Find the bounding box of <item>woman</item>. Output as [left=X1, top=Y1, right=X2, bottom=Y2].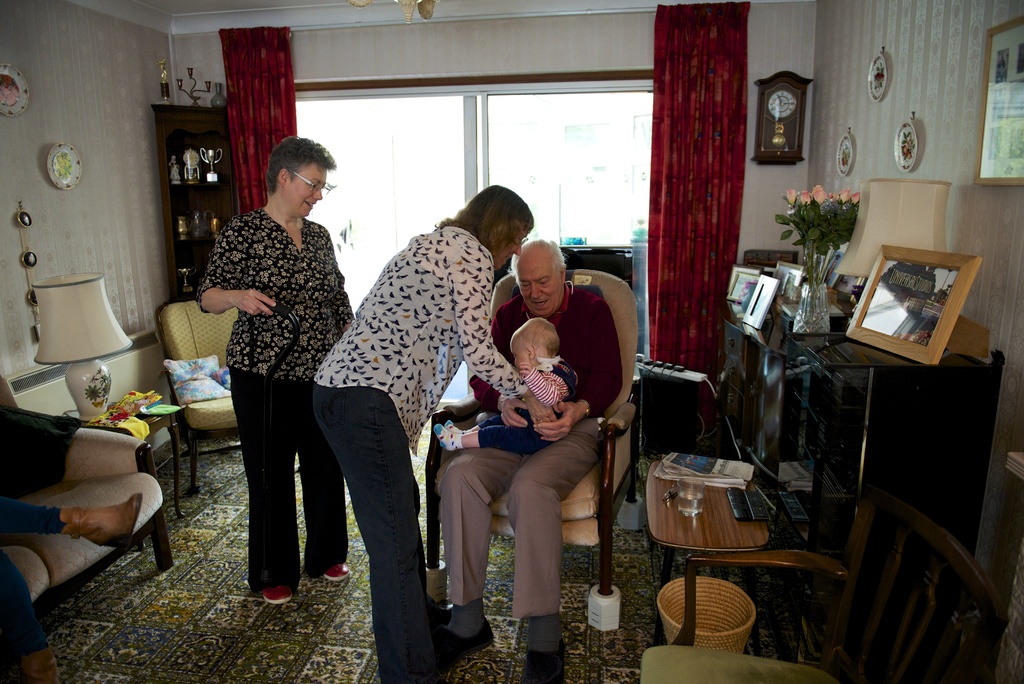
[left=193, top=132, right=345, bottom=626].
